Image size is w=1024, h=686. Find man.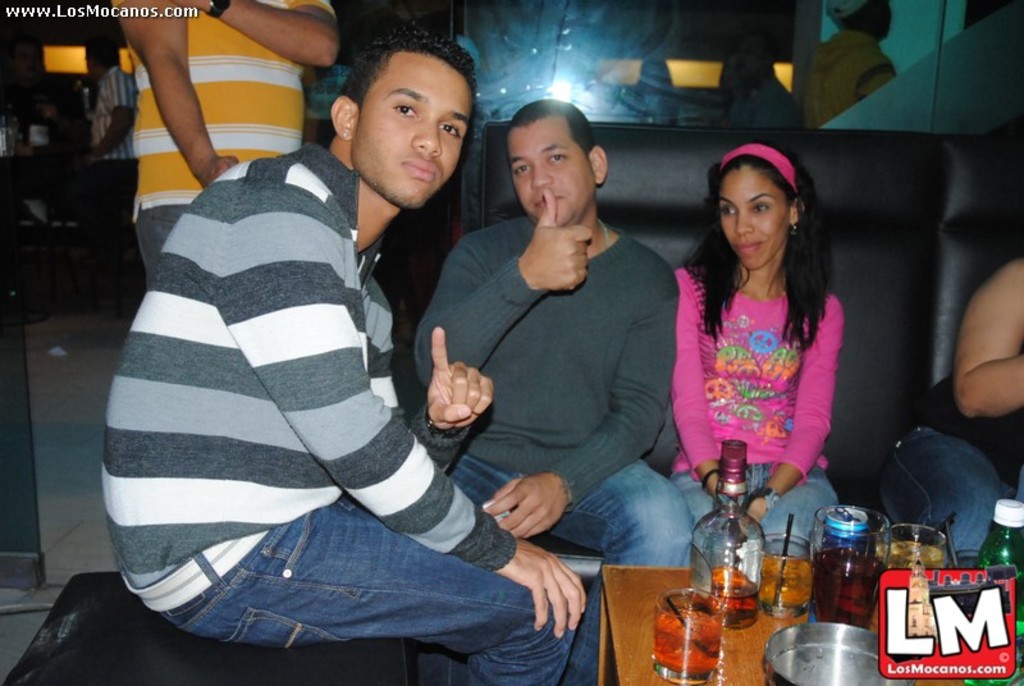
426, 102, 695, 614.
